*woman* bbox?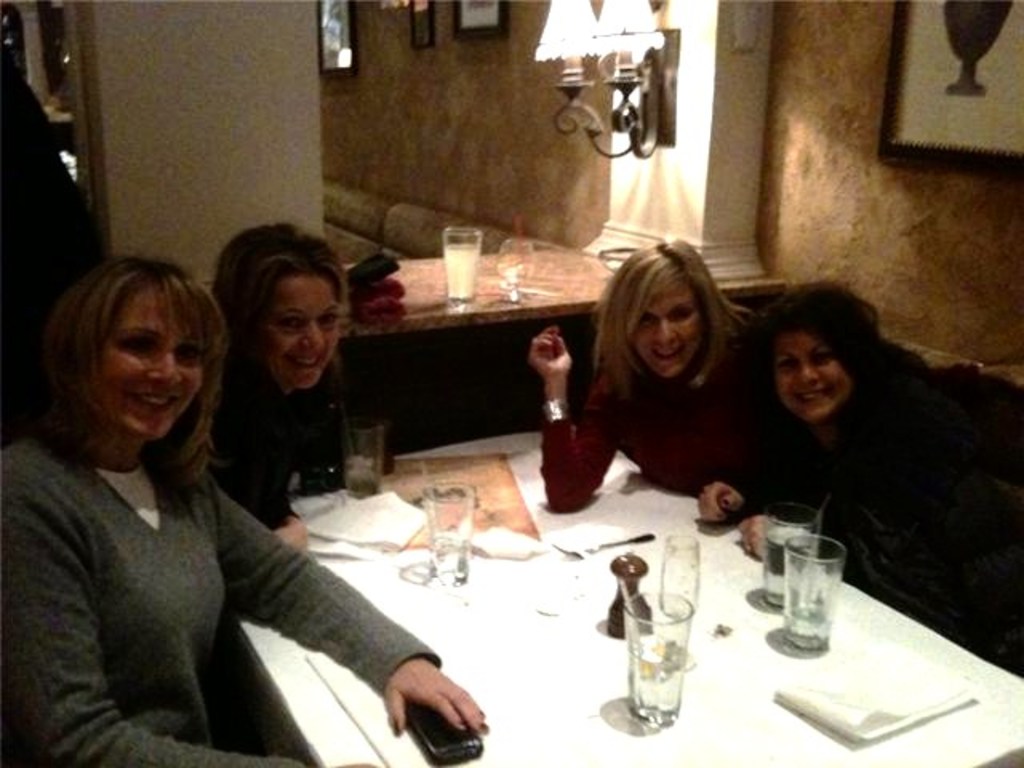
(left=523, top=235, right=758, bottom=517)
